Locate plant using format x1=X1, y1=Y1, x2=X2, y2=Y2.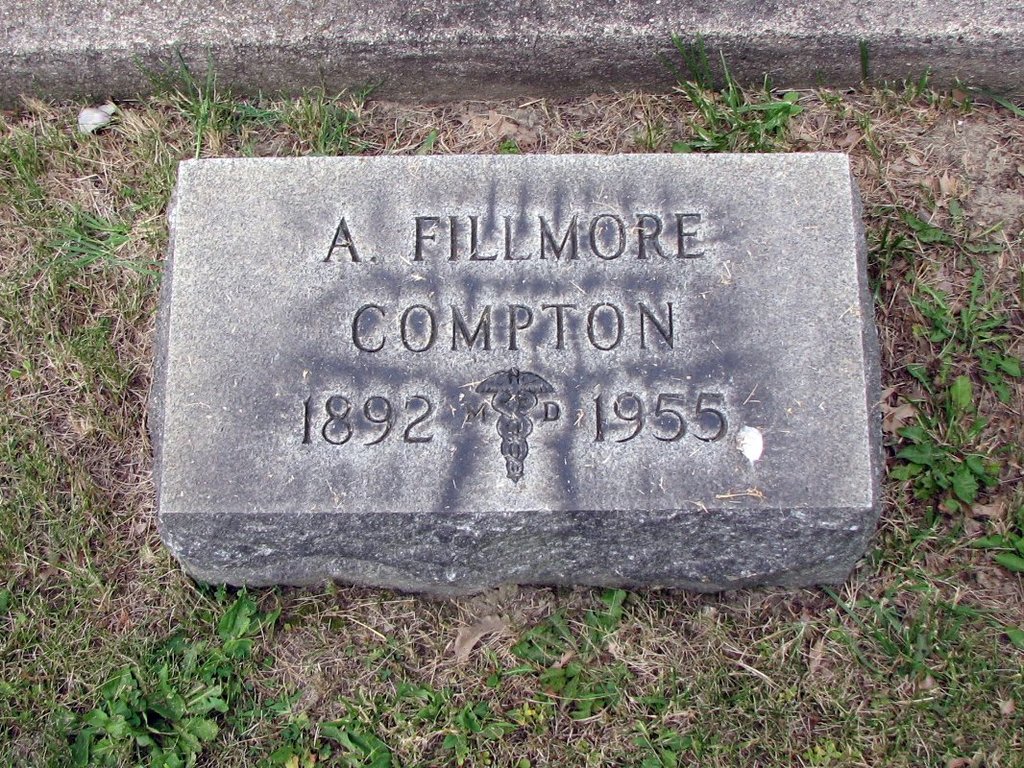
x1=65, y1=311, x2=125, y2=387.
